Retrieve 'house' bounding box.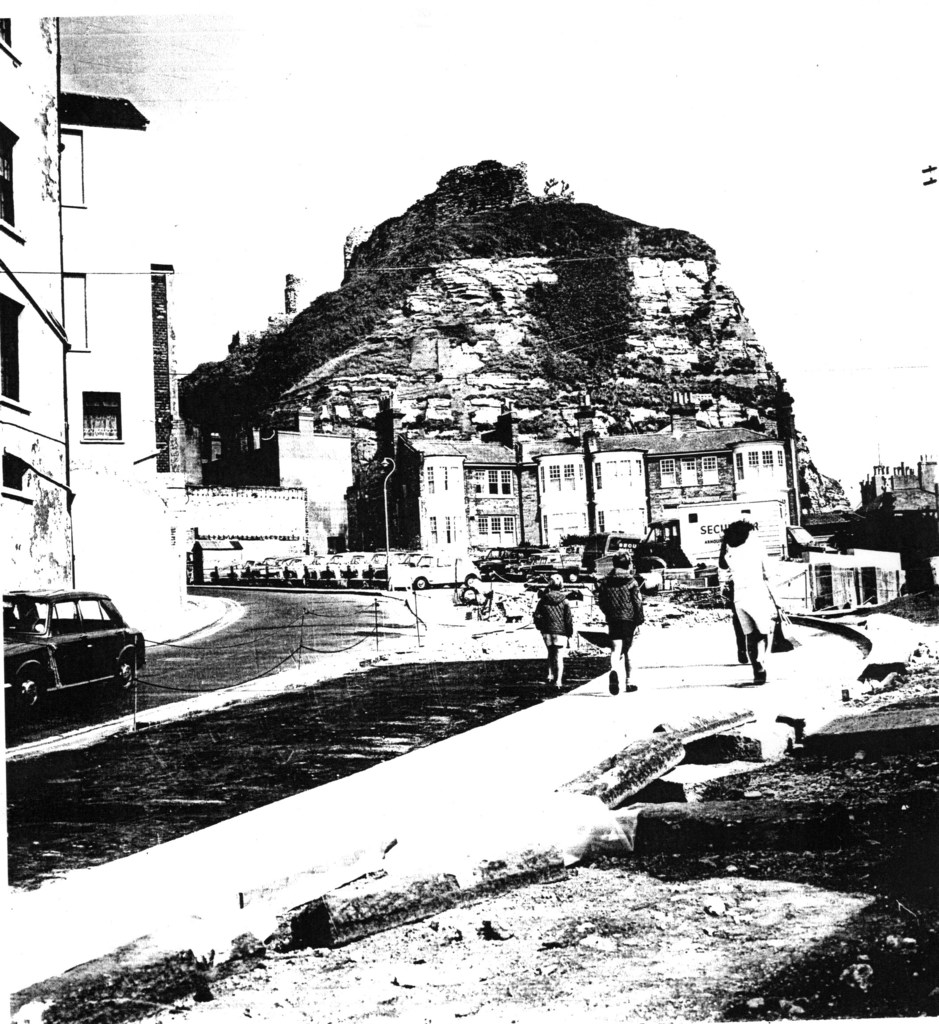
Bounding box: (259, 390, 358, 557).
